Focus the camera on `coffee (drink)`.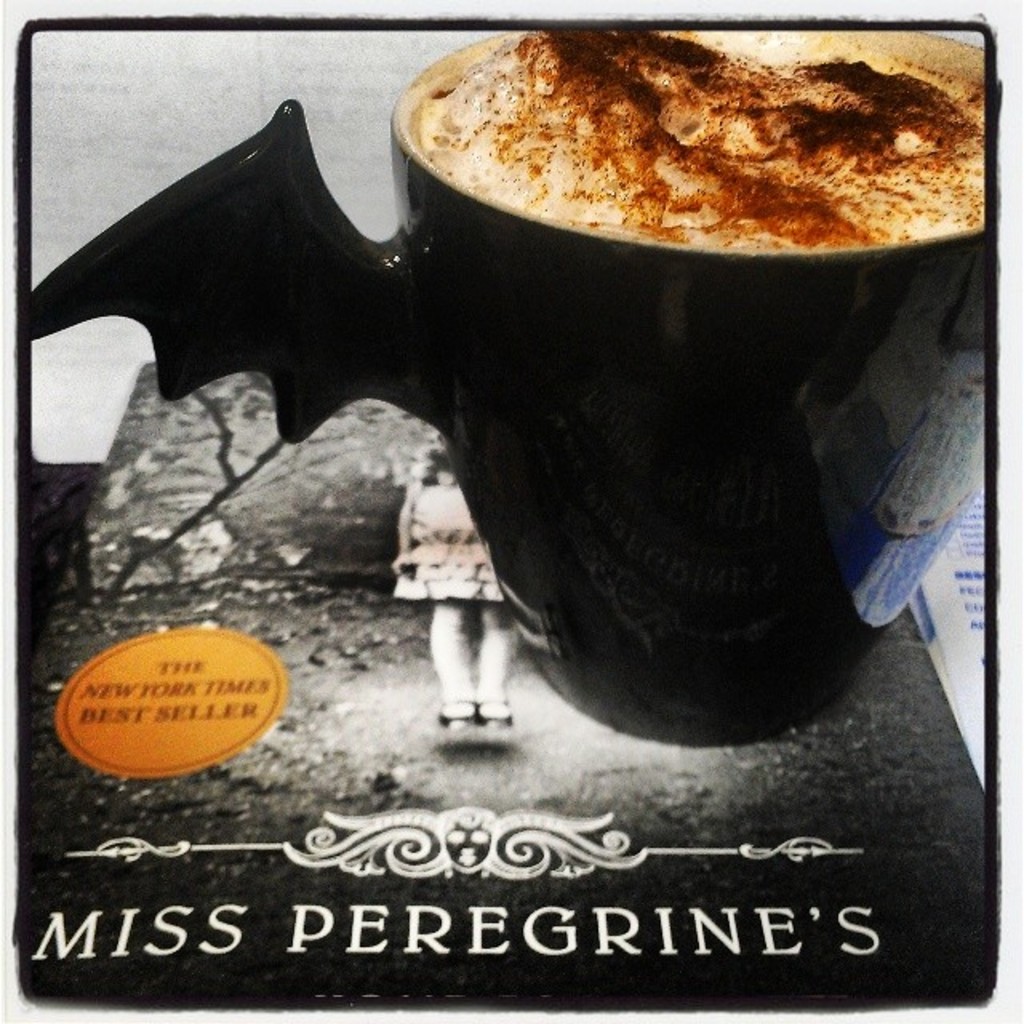
Focus region: <region>400, 26, 992, 230</region>.
